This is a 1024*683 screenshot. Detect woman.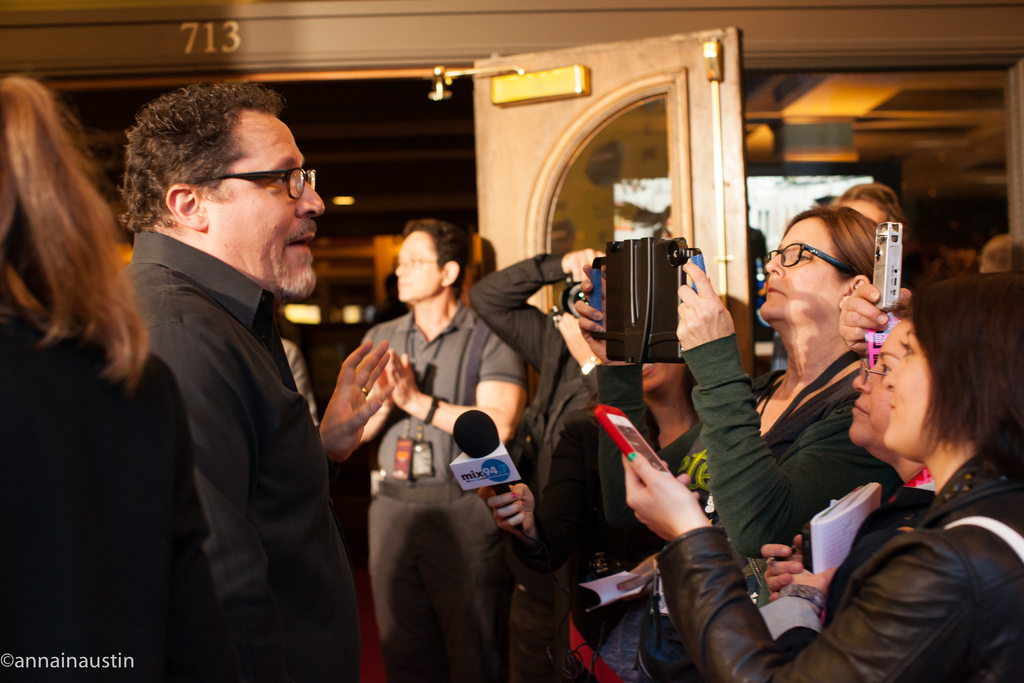
crop(0, 77, 218, 682).
